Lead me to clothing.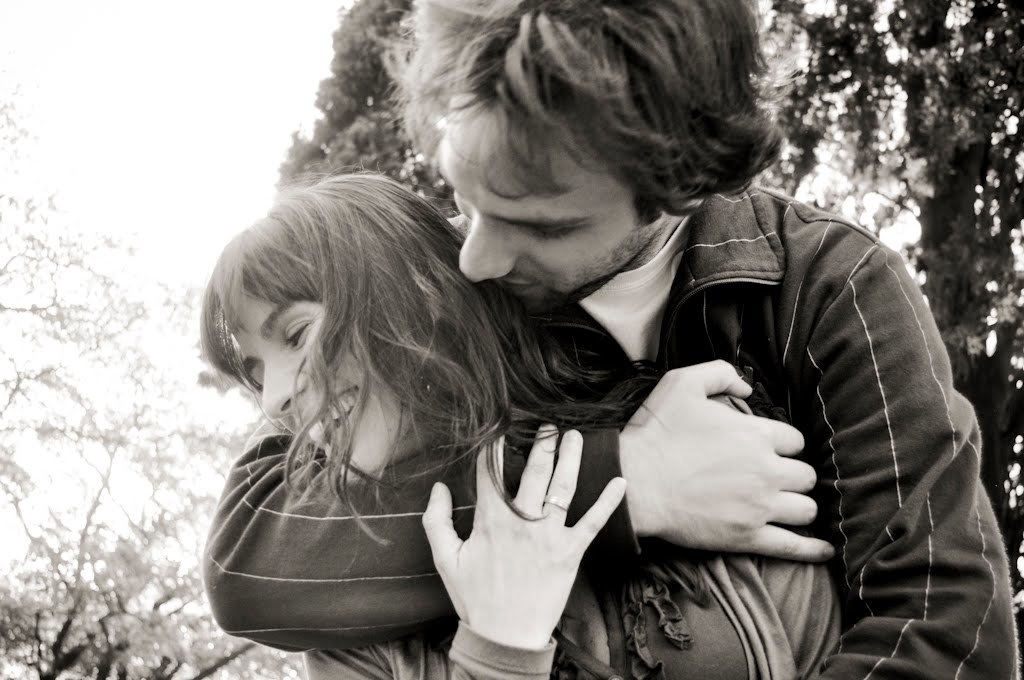
Lead to (x1=297, y1=376, x2=849, y2=679).
